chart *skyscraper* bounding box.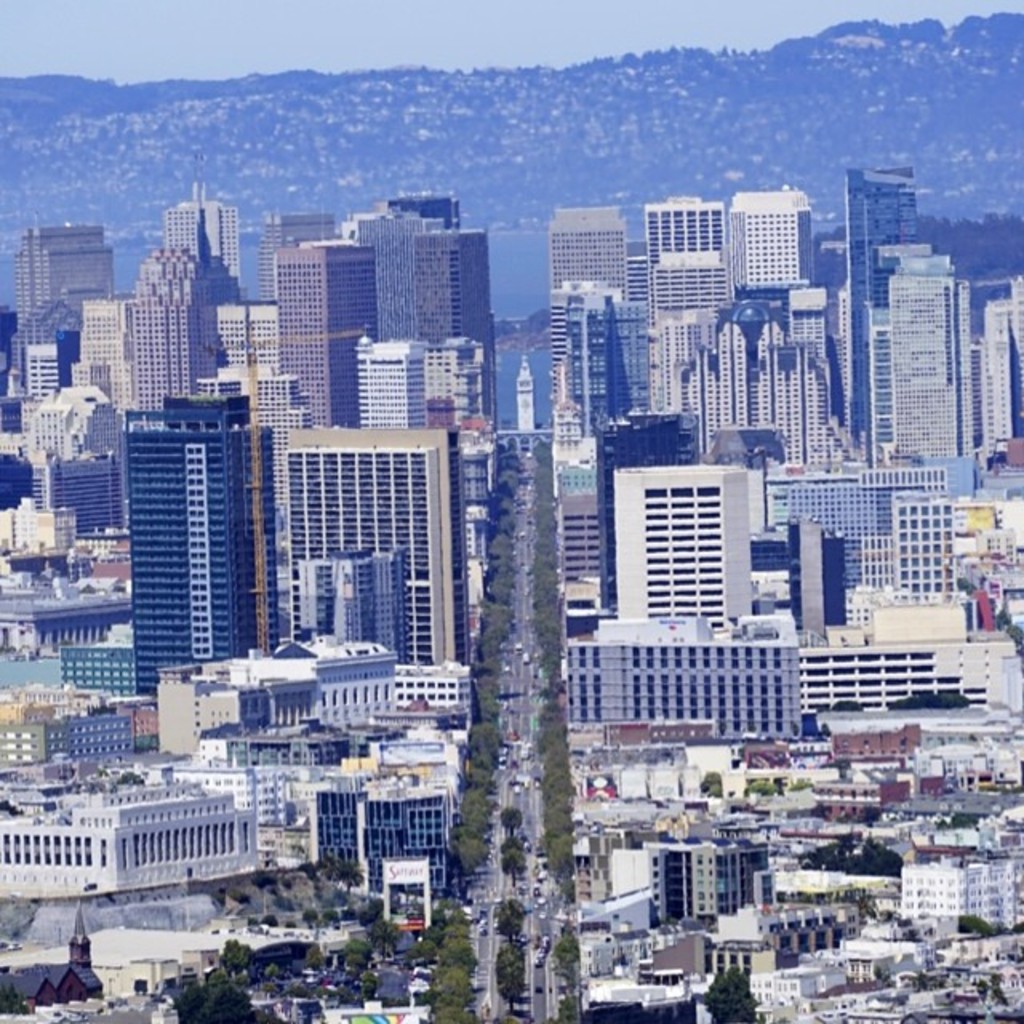
Charted: crop(128, 379, 270, 706).
